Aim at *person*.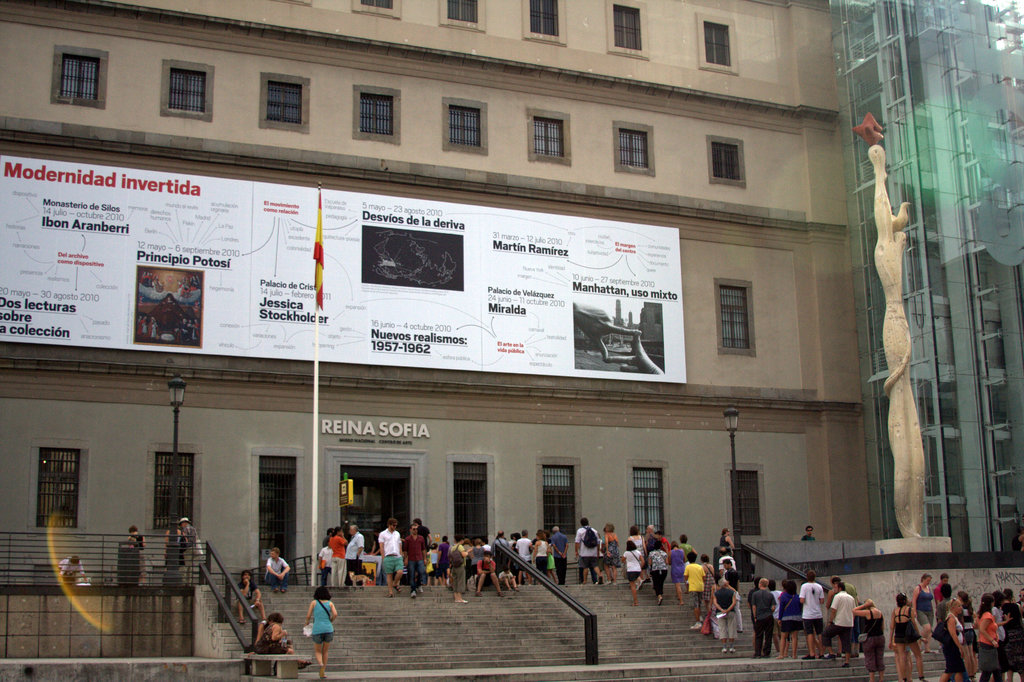
Aimed at detection(296, 590, 337, 665).
